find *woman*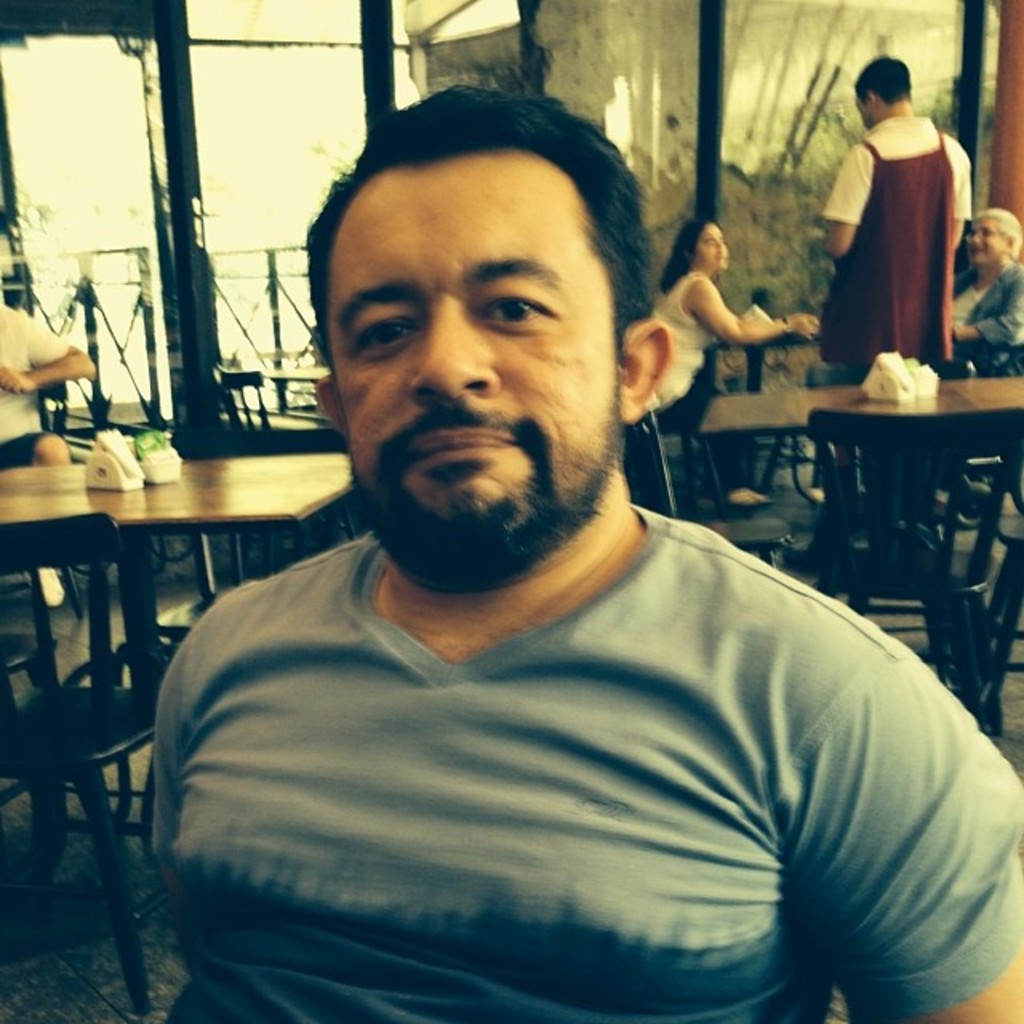
box=[806, 58, 974, 435]
